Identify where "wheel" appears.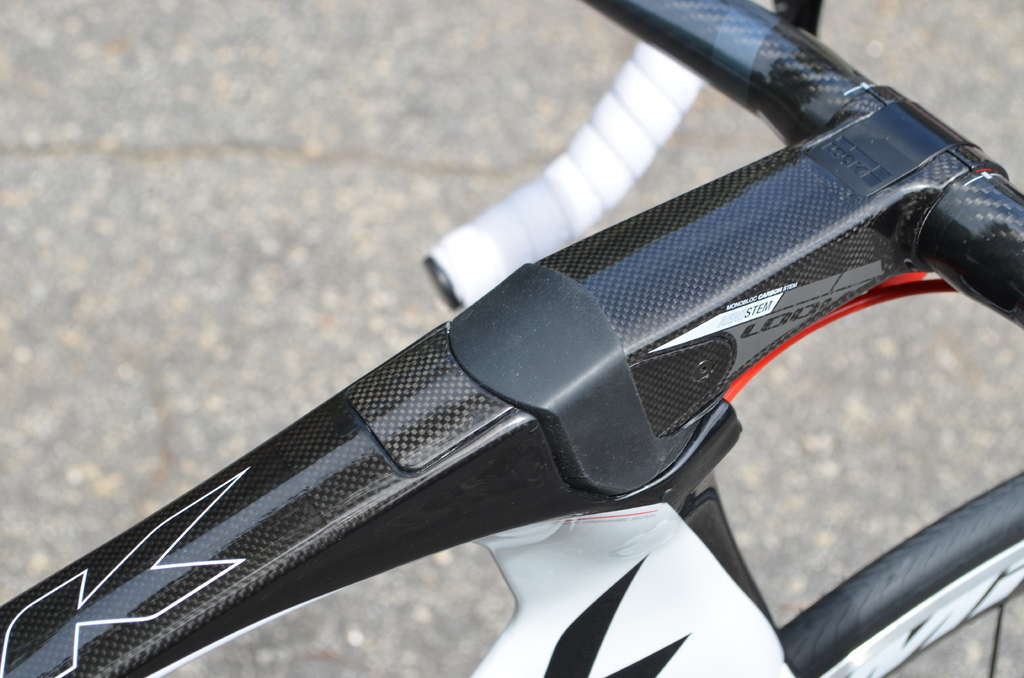
Appears at (left=774, top=470, right=1023, bottom=677).
